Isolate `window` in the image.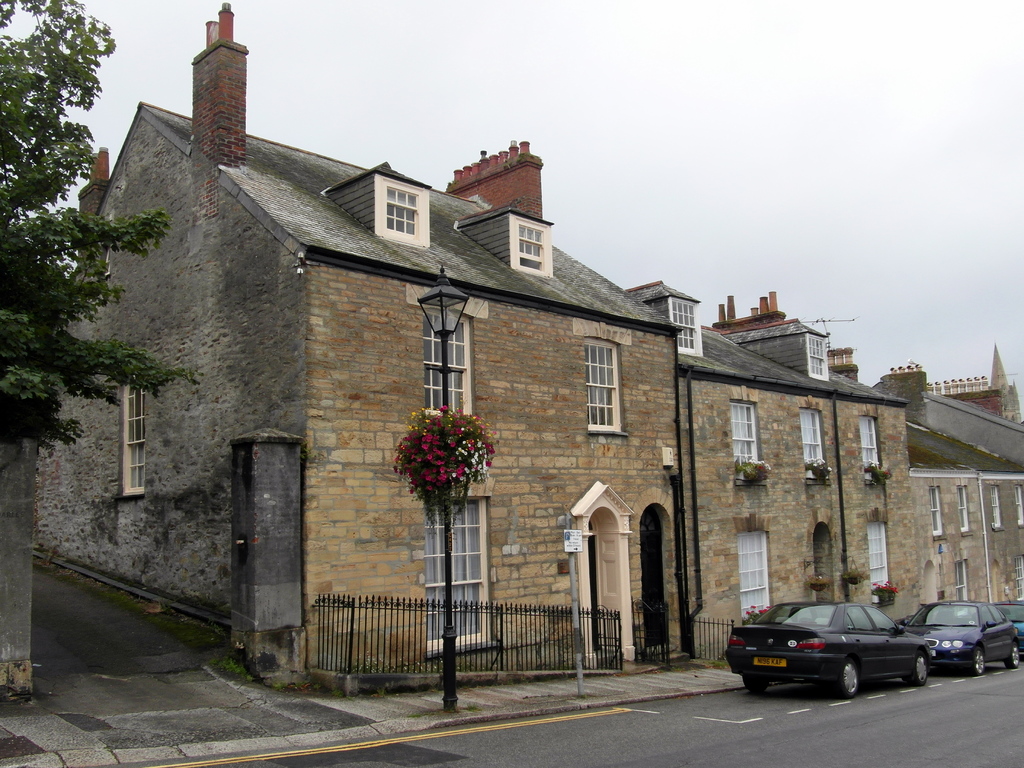
Isolated region: [left=953, top=557, right=969, bottom=599].
